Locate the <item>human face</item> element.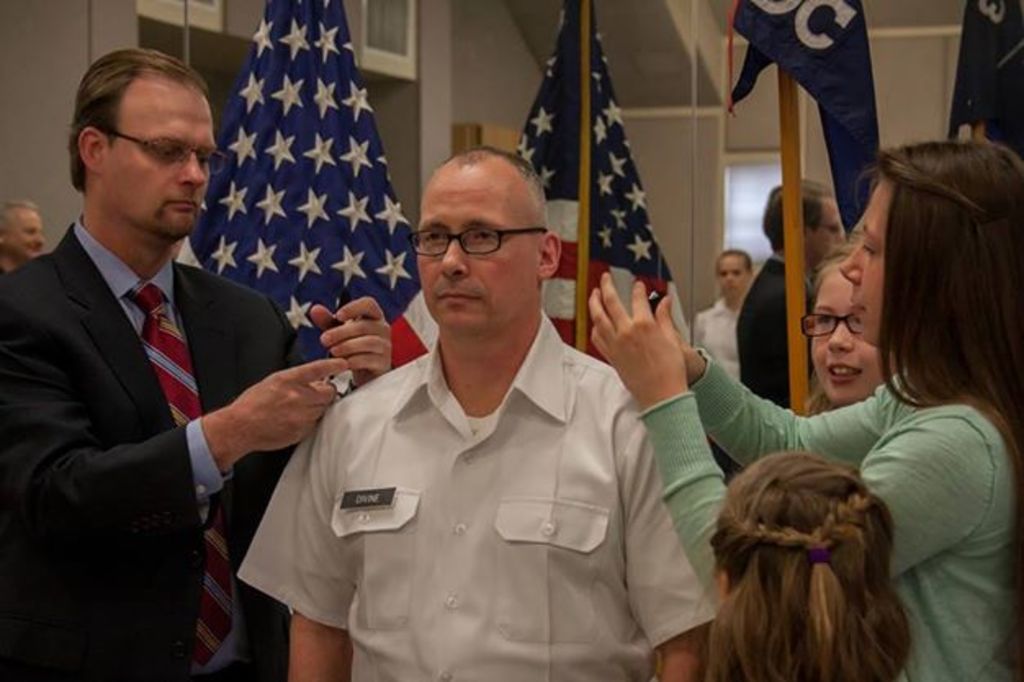
Element bbox: l=716, t=257, r=748, b=291.
